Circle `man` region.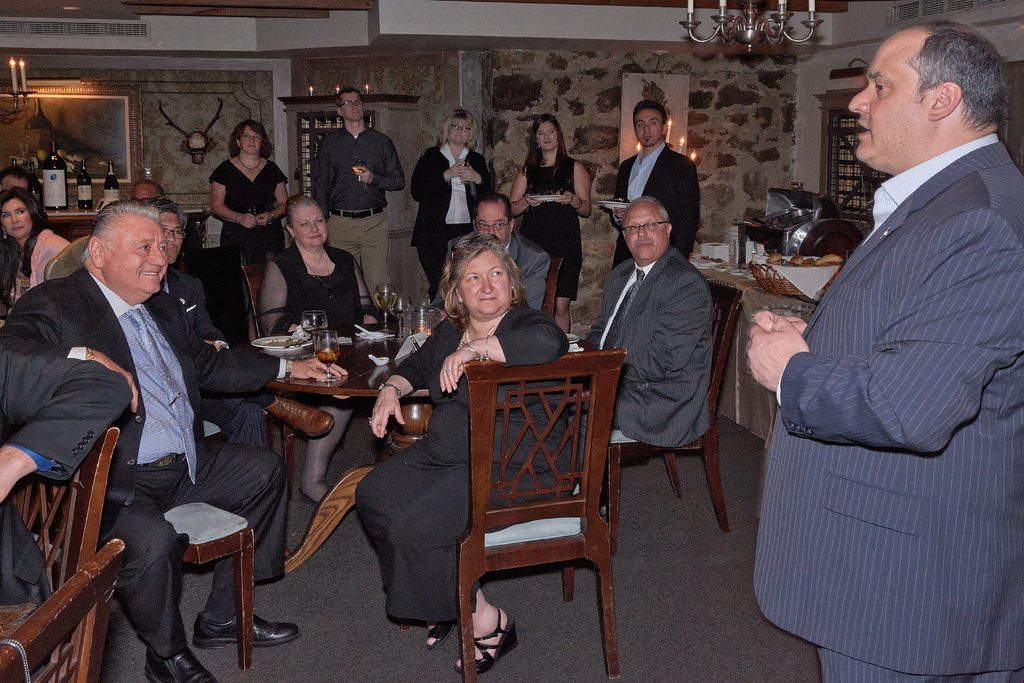
Region: [568,200,713,443].
